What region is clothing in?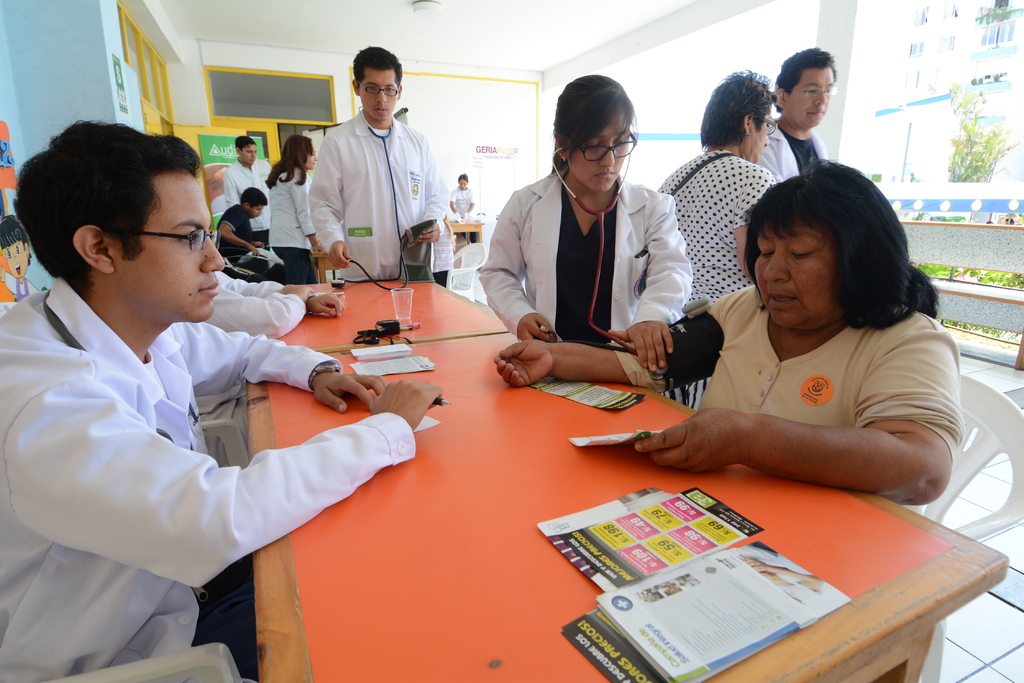
select_region(601, 284, 962, 516).
